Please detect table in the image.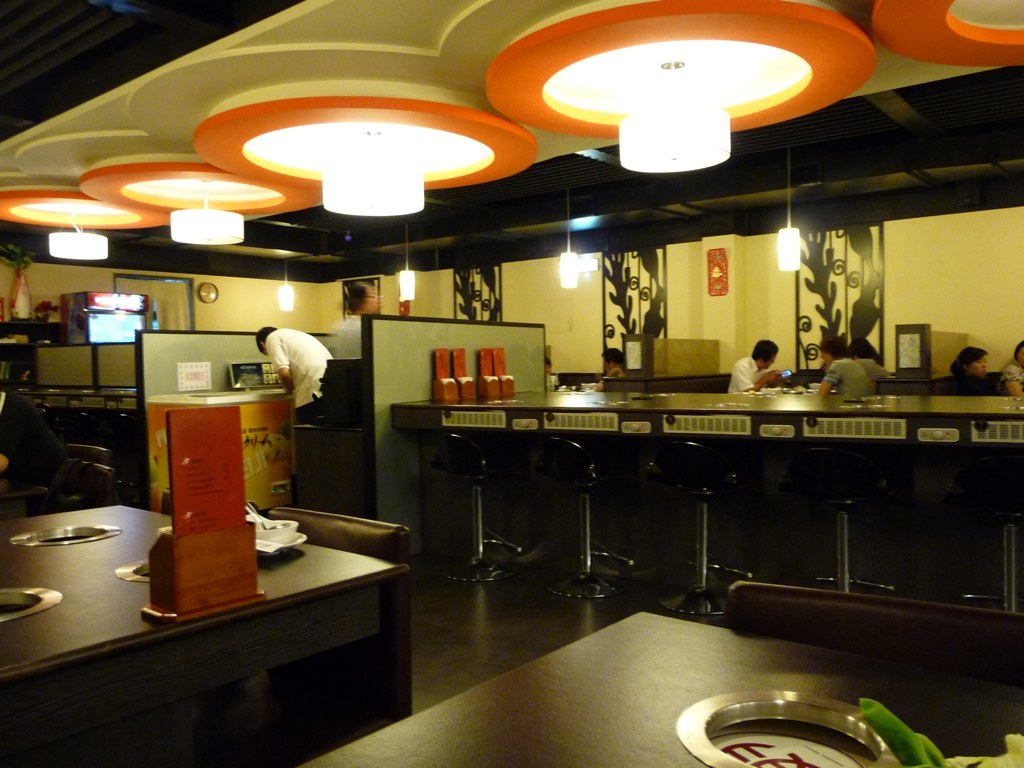
(0, 500, 412, 767).
